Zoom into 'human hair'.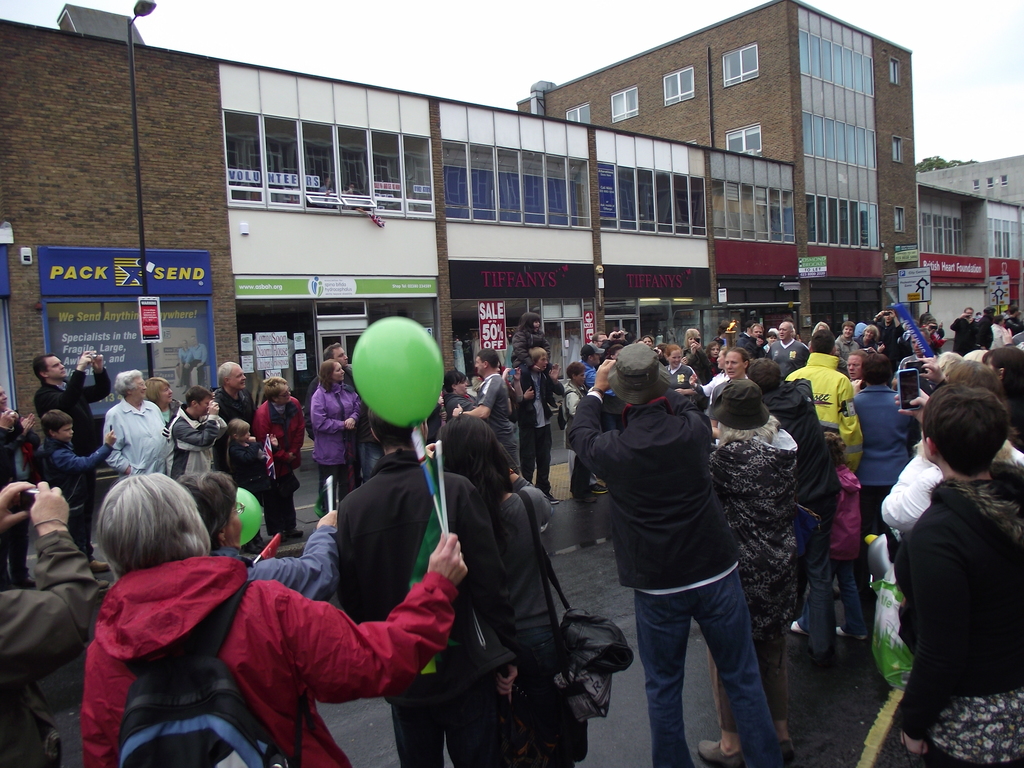
Zoom target: [x1=643, y1=335, x2=654, y2=344].
